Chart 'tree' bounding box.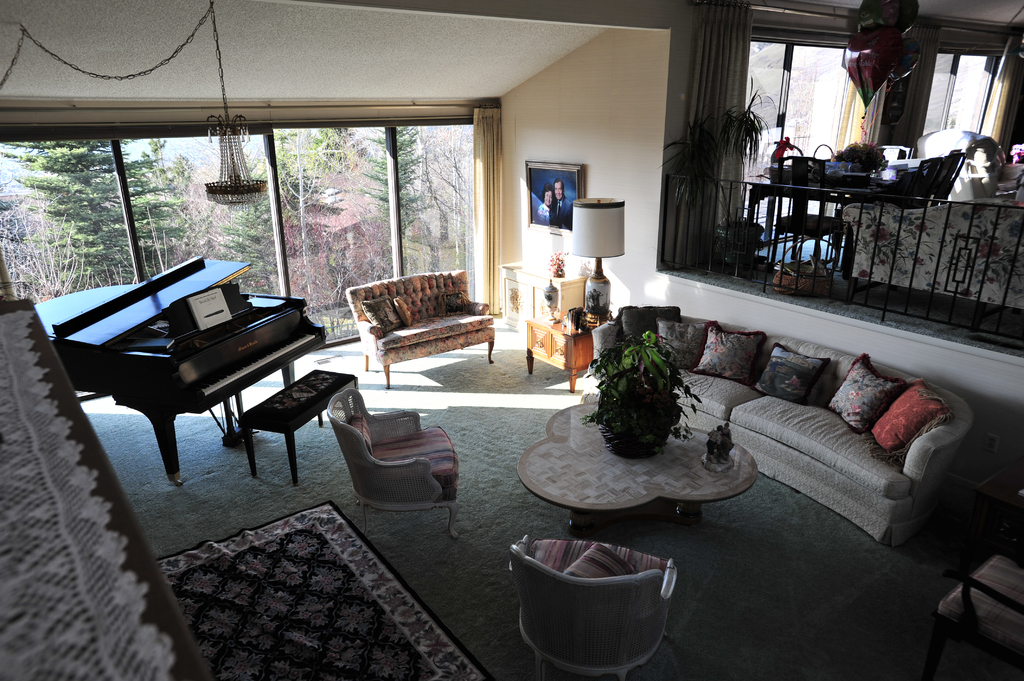
Charted: <region>316, 119, 373, 314</region>.
